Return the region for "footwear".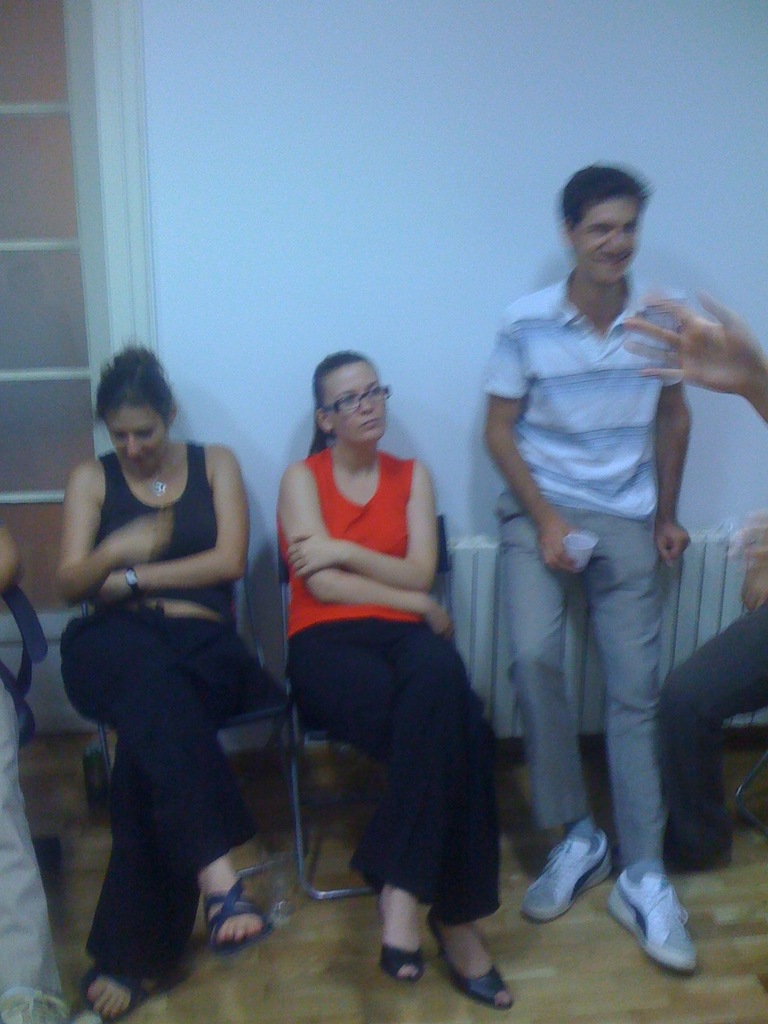
[left=604, top=865, right=690, bottom=975].
